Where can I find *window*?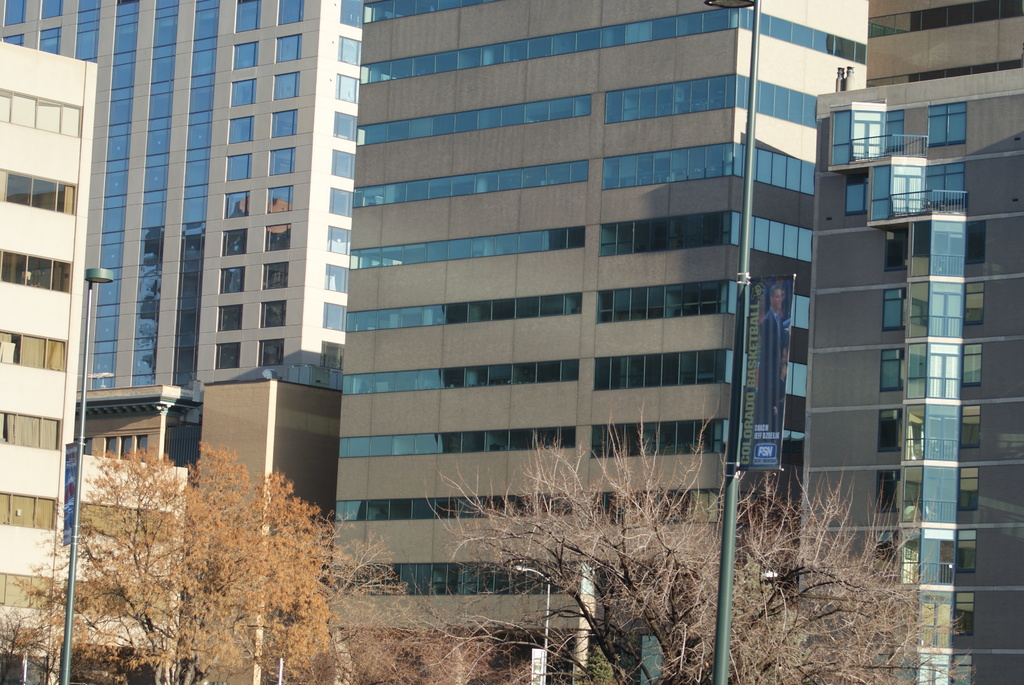
You can find it at 337, 490, 574, 521.
